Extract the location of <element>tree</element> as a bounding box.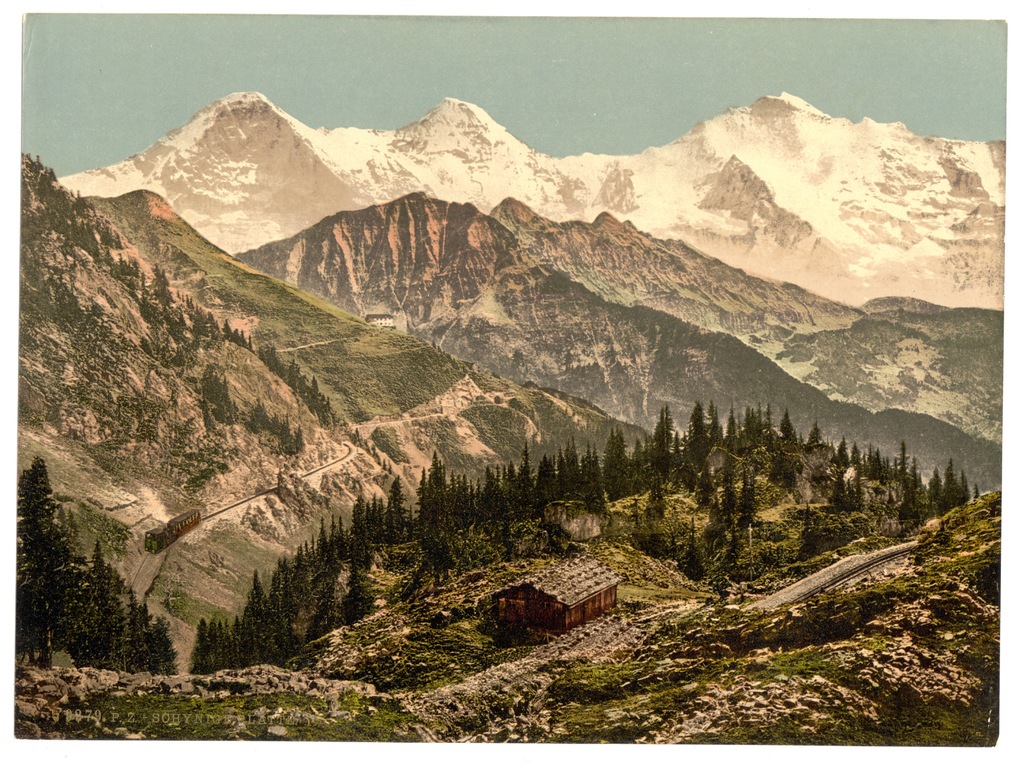
box(679, 521, 708, 576).
